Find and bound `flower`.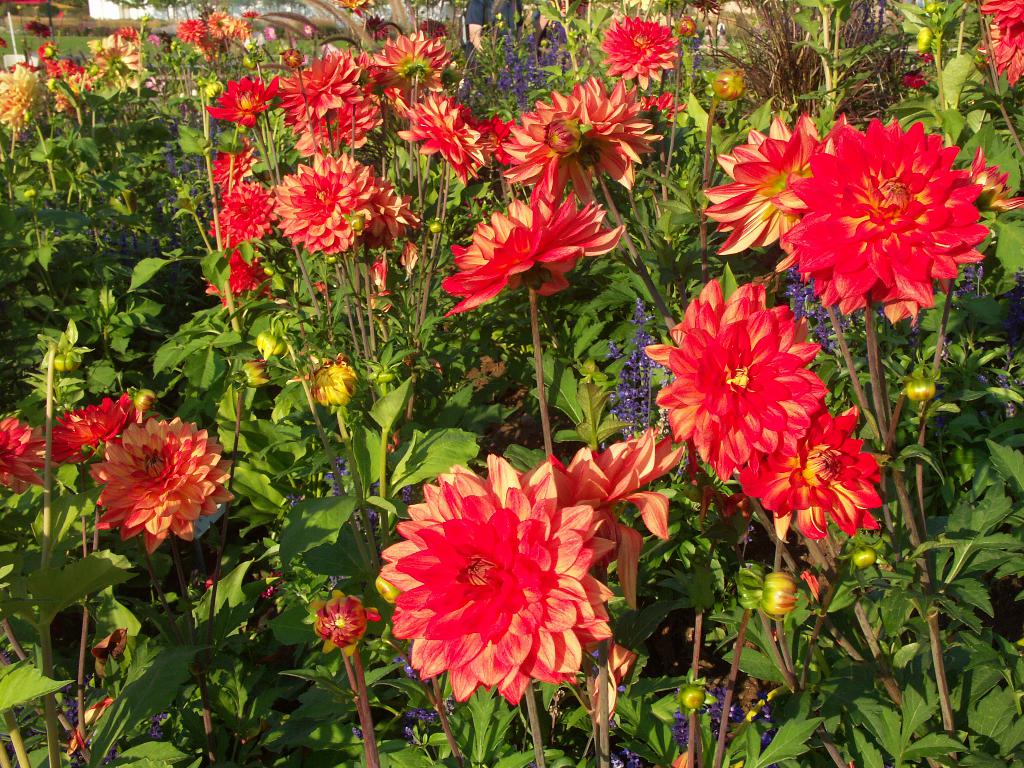
Bound: Rect(47, 60, 94, 114).
